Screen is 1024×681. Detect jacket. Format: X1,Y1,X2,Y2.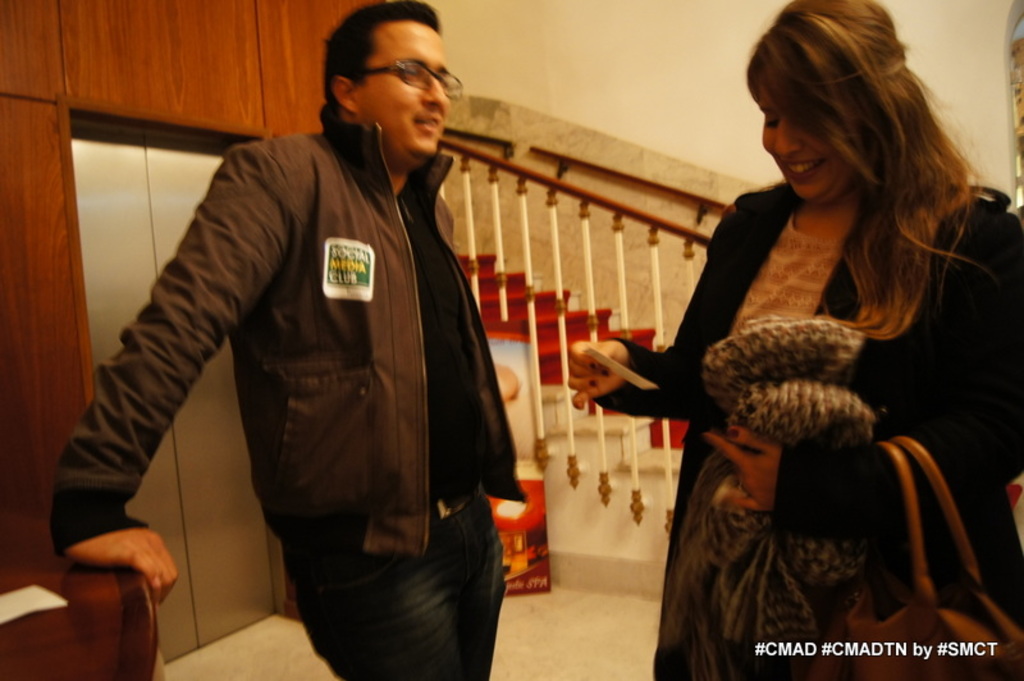
127,99,535,597.
